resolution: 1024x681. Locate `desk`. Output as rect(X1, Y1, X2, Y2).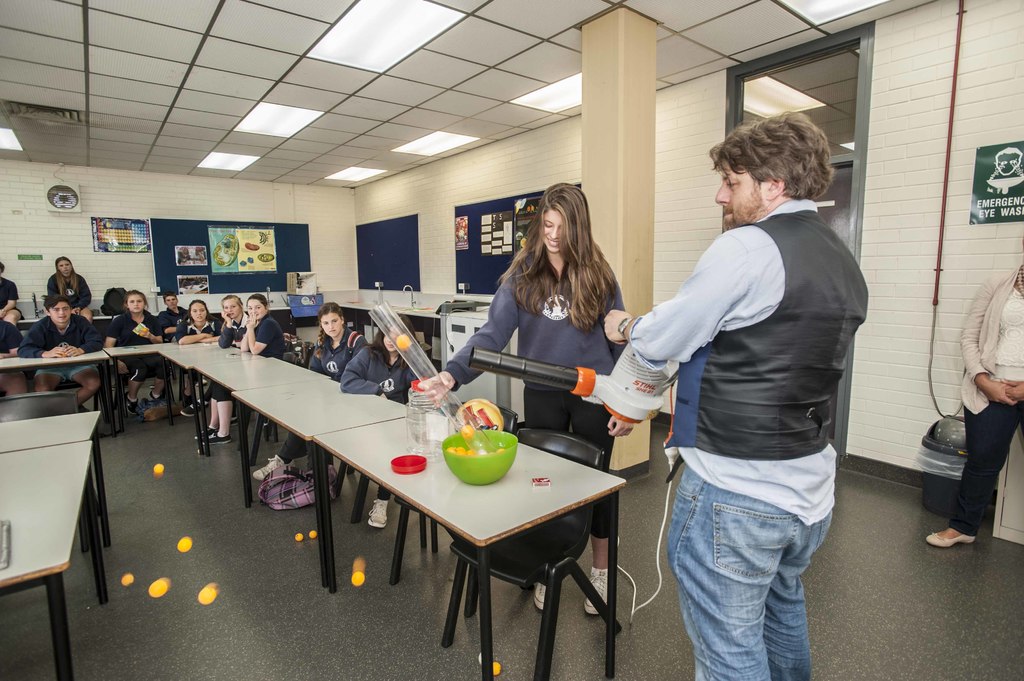
rect(0, 411, 111, 546).
